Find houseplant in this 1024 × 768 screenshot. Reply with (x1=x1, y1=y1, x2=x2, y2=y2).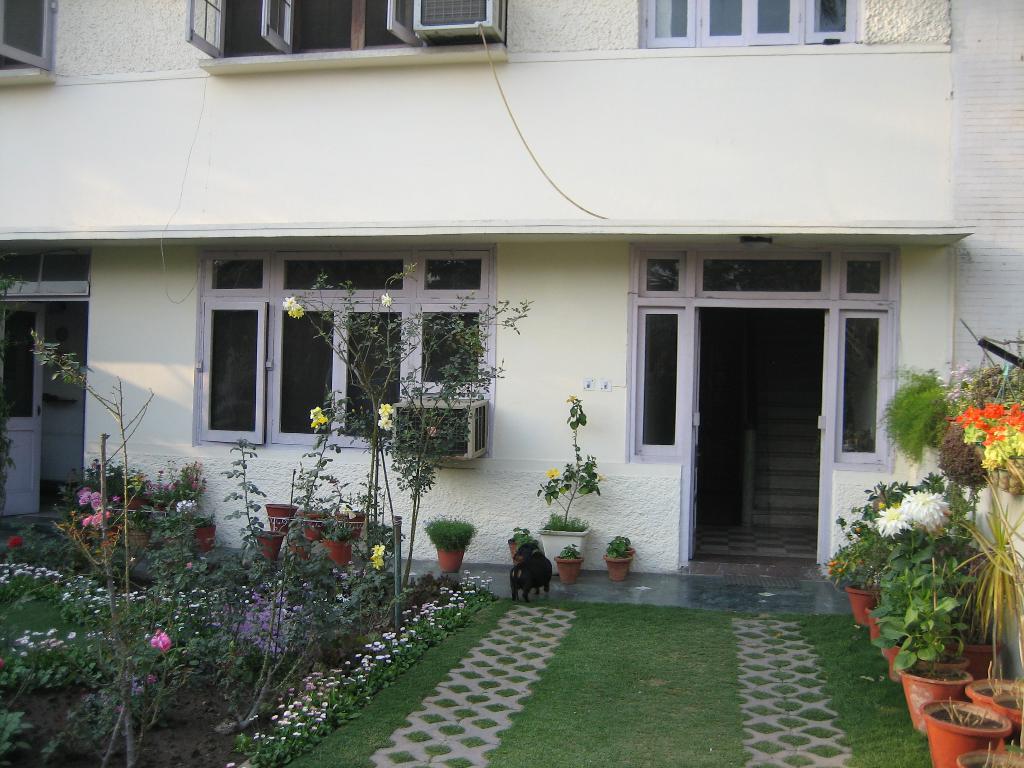
(x1=600, y1=532, x2=634, y2=584).
